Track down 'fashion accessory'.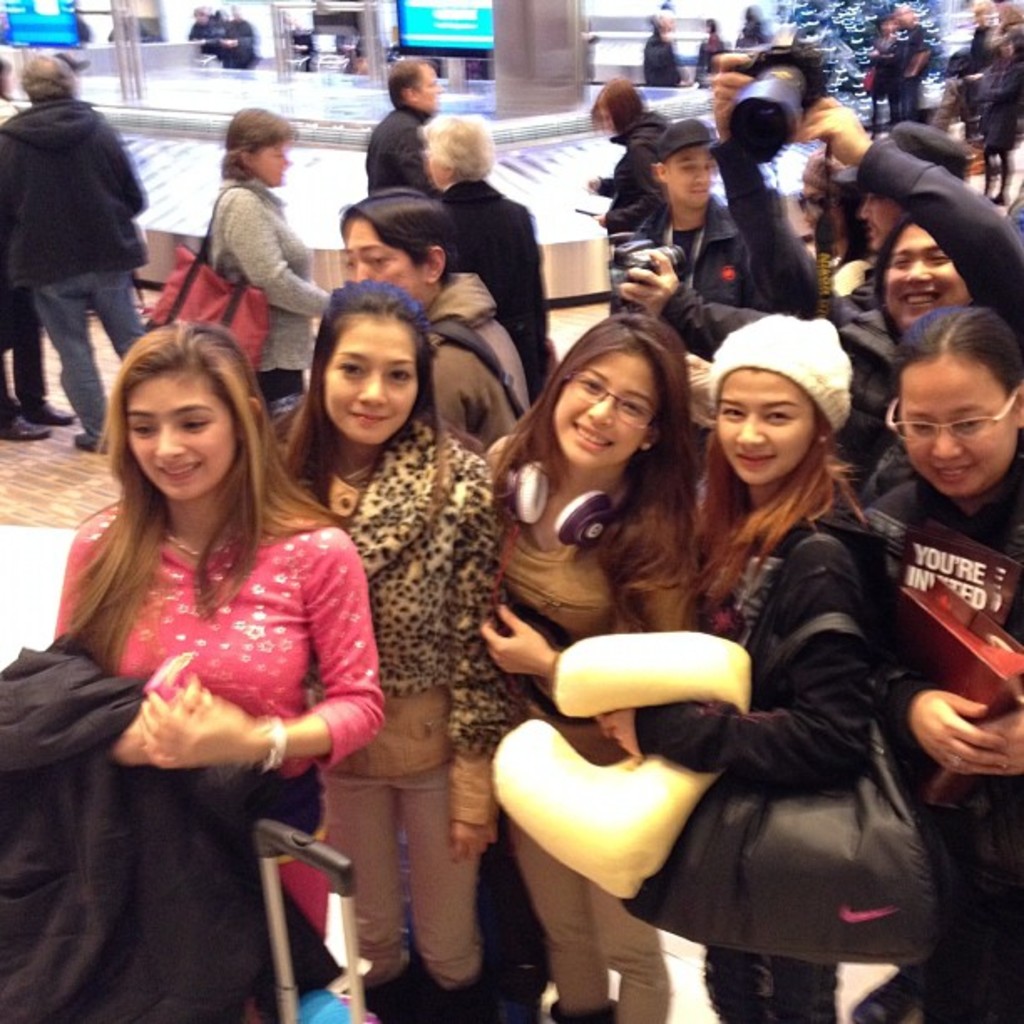
Tracked to bbox=[619, 542, 937, 967].
